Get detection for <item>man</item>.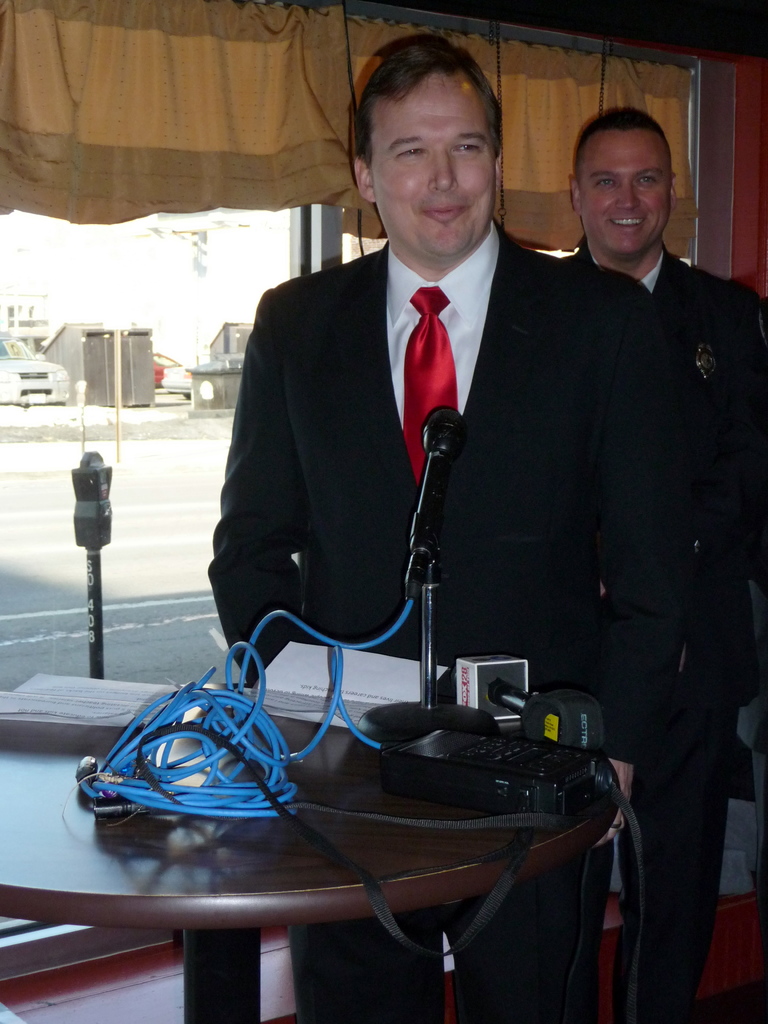
Detection: [left=201, top=29, right=696, bottom=1023].
